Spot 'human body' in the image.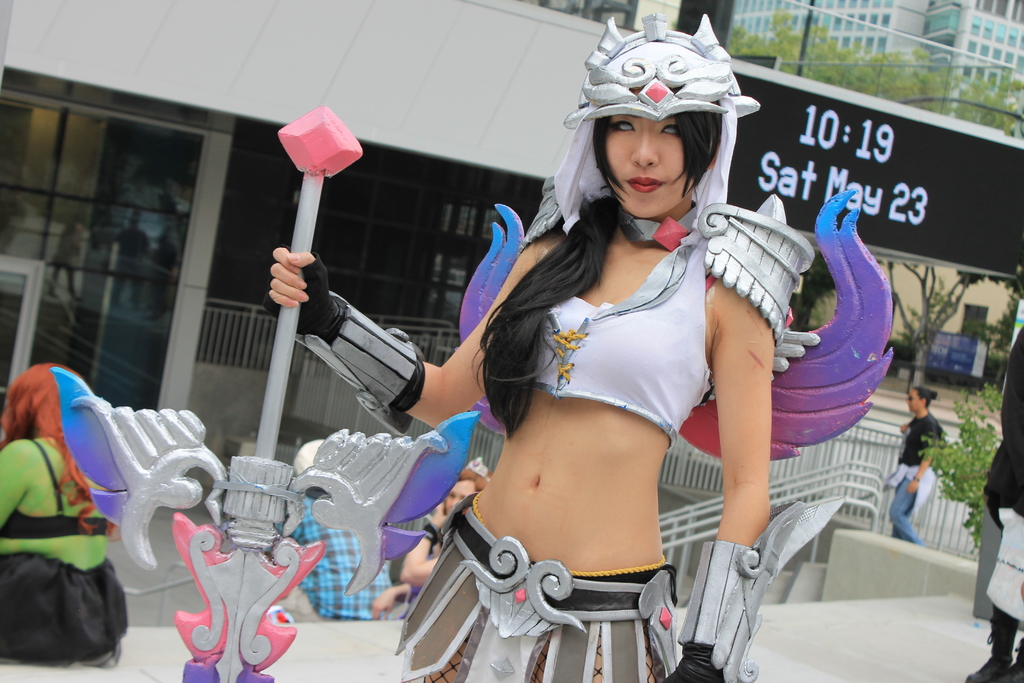
'human body' found at 887:386:942:552.
